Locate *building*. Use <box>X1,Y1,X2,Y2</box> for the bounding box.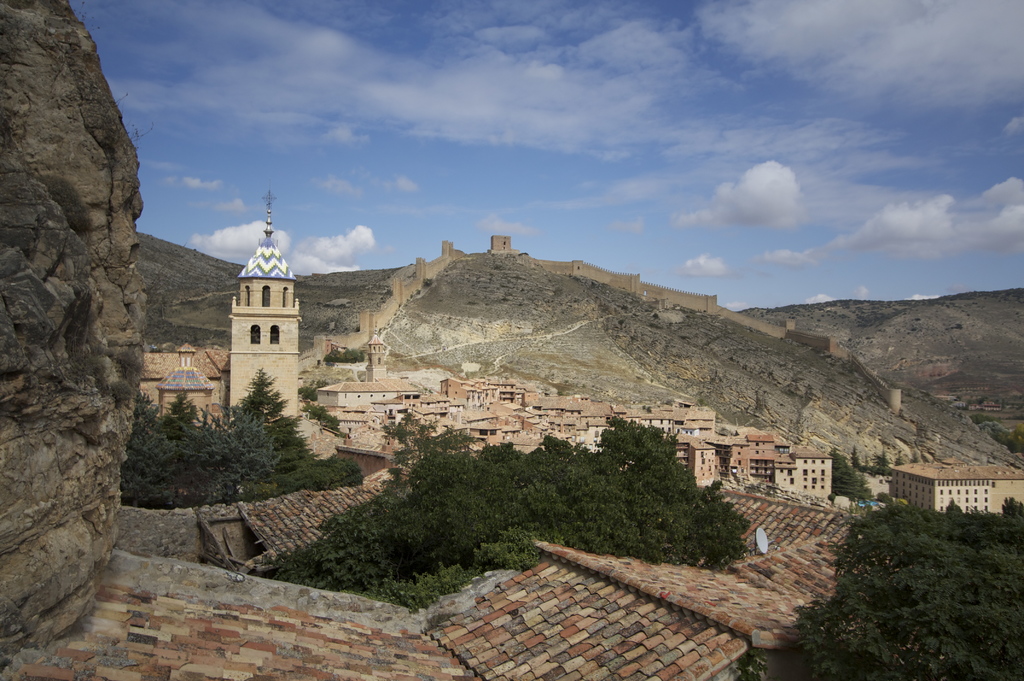
<box>676,432,714,495</box>.
